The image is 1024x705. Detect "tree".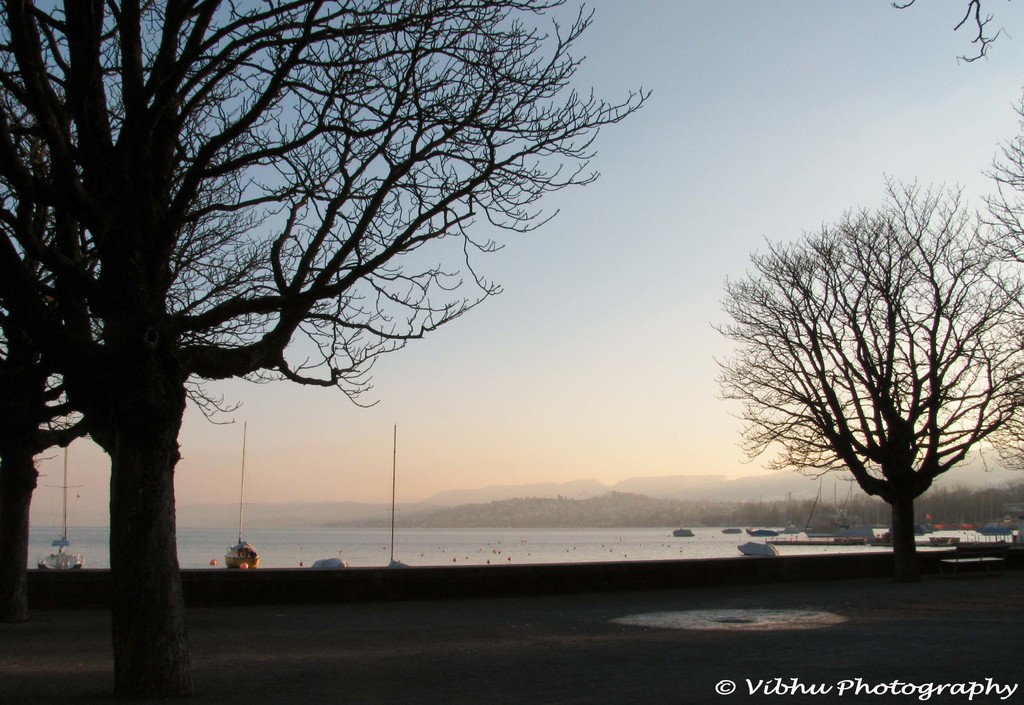
Detection: bbox(702, 171, 1023, 559).
